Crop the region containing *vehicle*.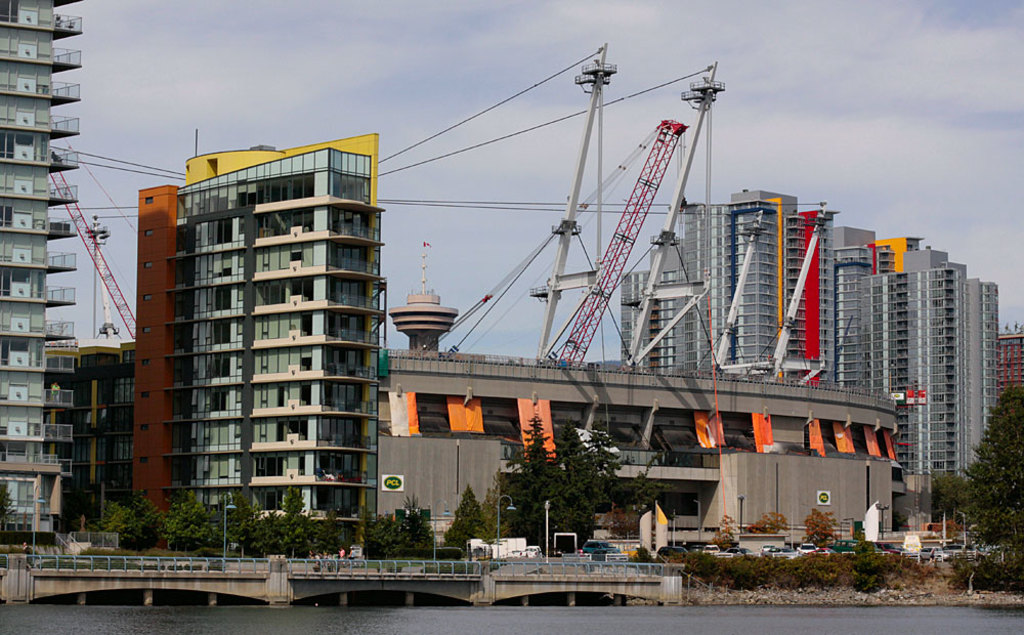
Crop region: {"x1": 591, "y1": 546, "x2": 617, "y2": 564}.
